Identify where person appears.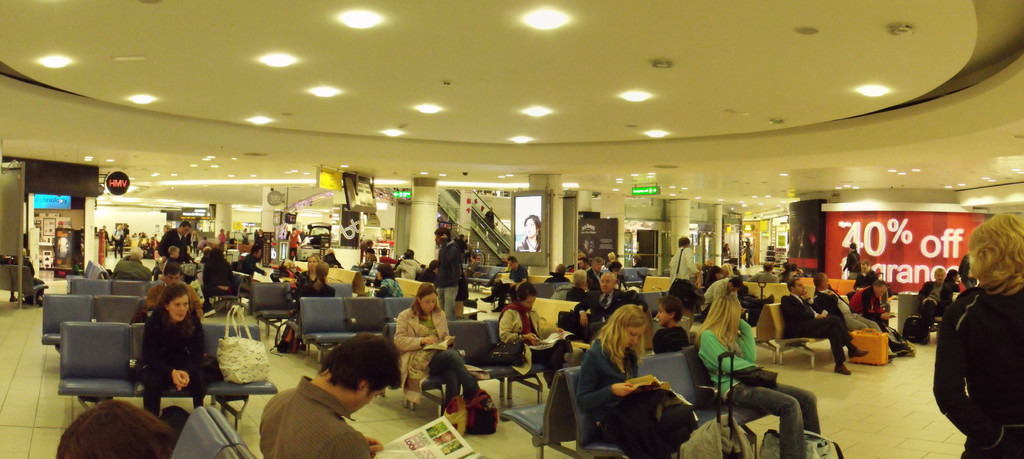
Appears at l=12, t=251, r=45, b=303.
